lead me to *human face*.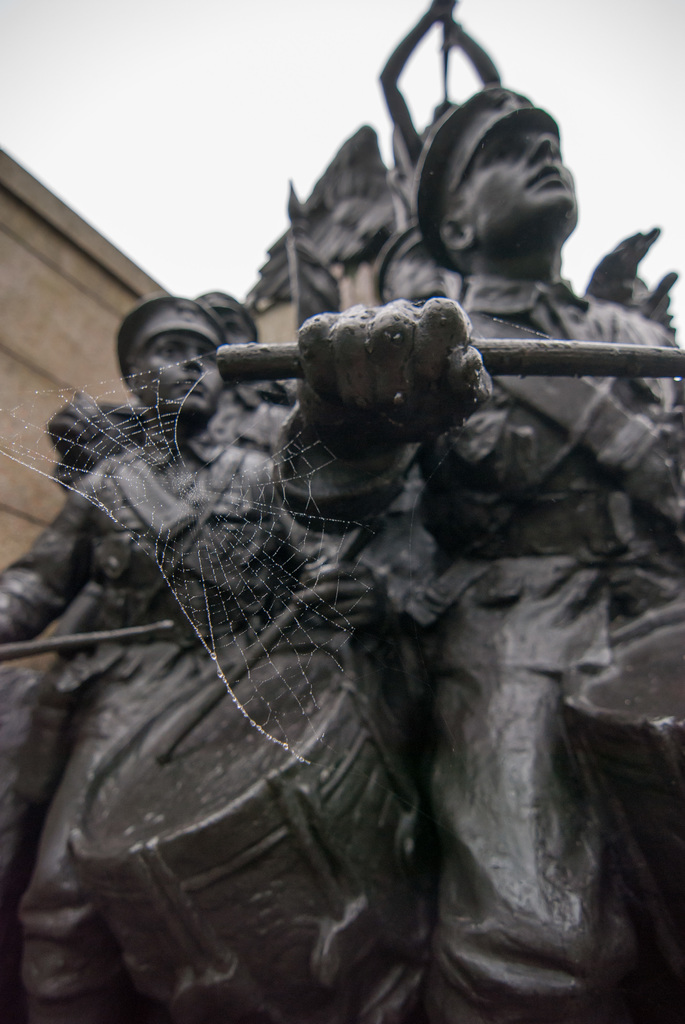
Lead to bbox(145, 330, 224, 405).
